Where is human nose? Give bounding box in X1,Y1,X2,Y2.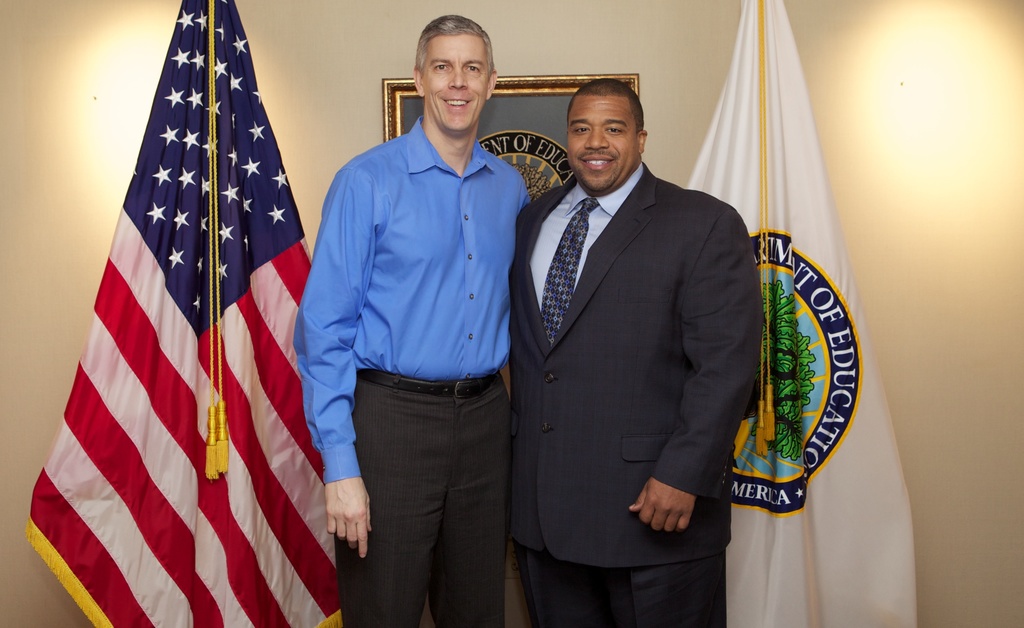
451,72,467,86.
